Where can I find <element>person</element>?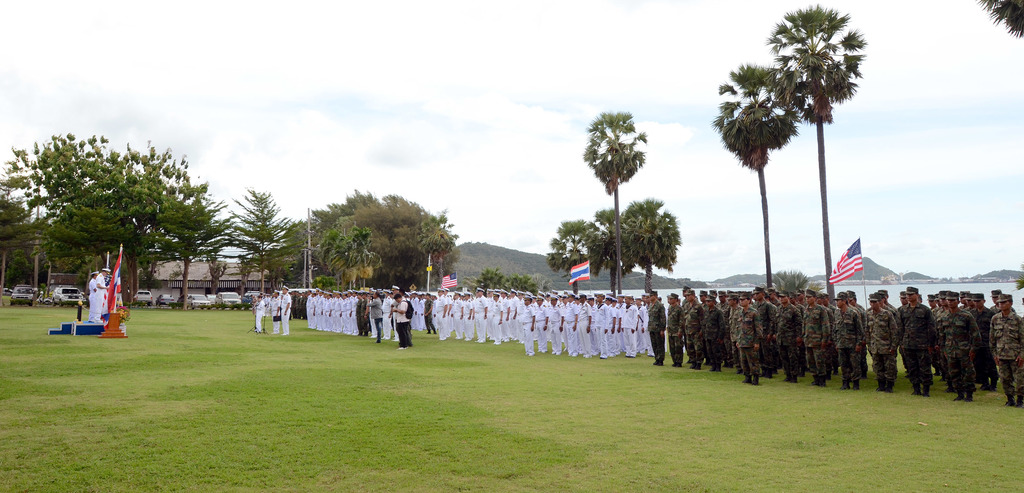
You can find it at (93,266,111,323).
